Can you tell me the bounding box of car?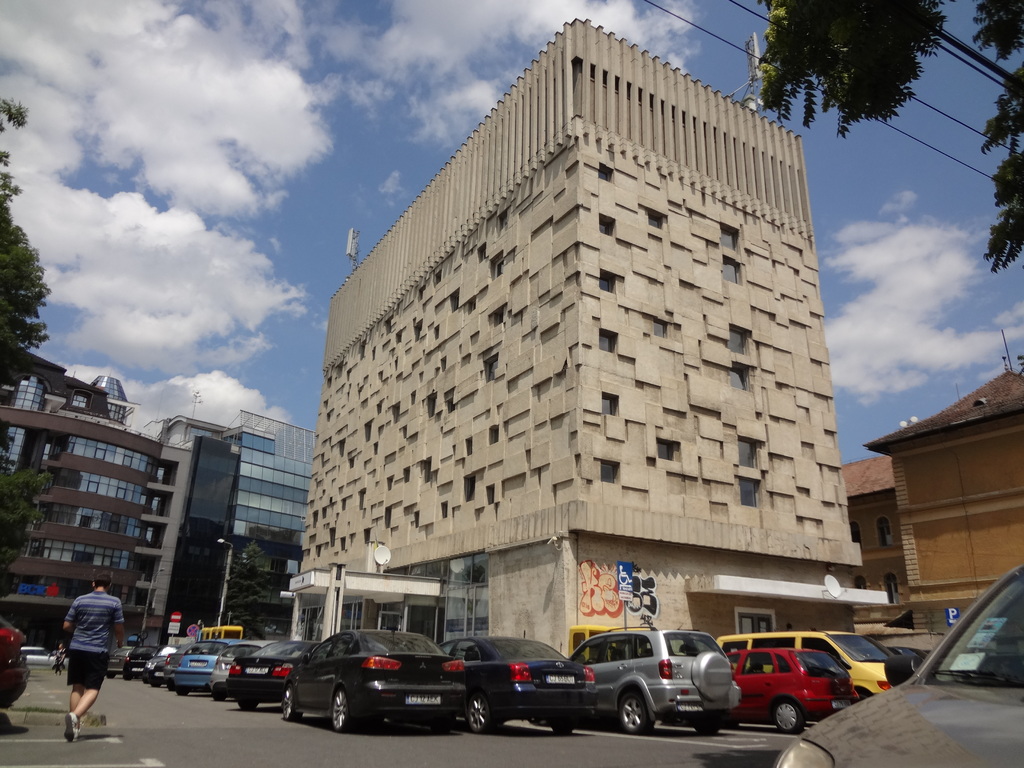
[665, 646, 858, 732].
